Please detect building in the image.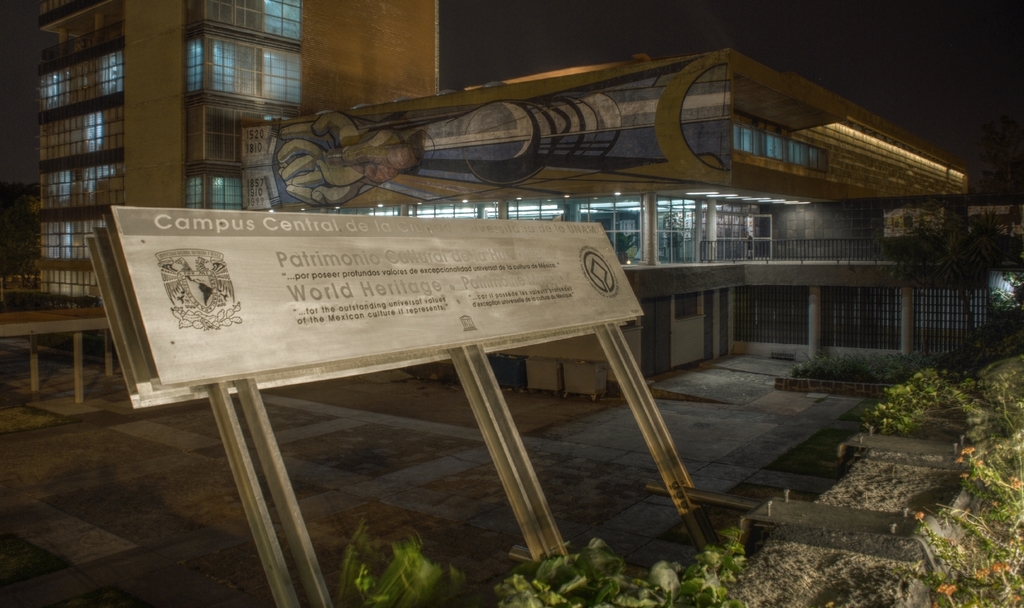
{"x1": 241, "y1": 42, "x2": 1023, "y2": 405}.
